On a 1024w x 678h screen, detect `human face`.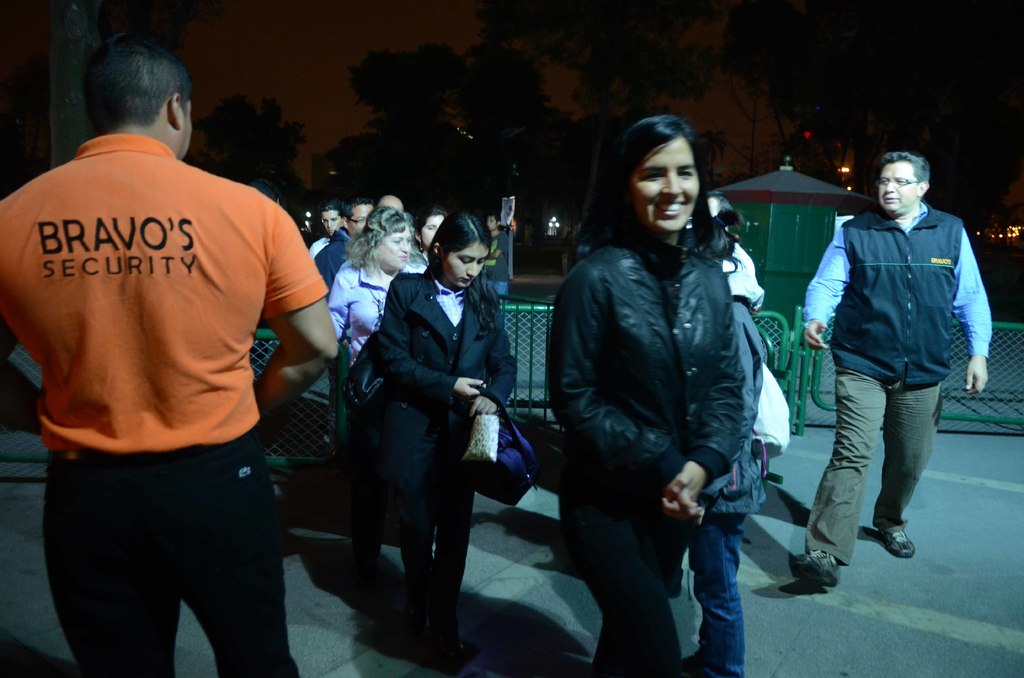
<bbox>328, 208, 339, 237</bbox>.
